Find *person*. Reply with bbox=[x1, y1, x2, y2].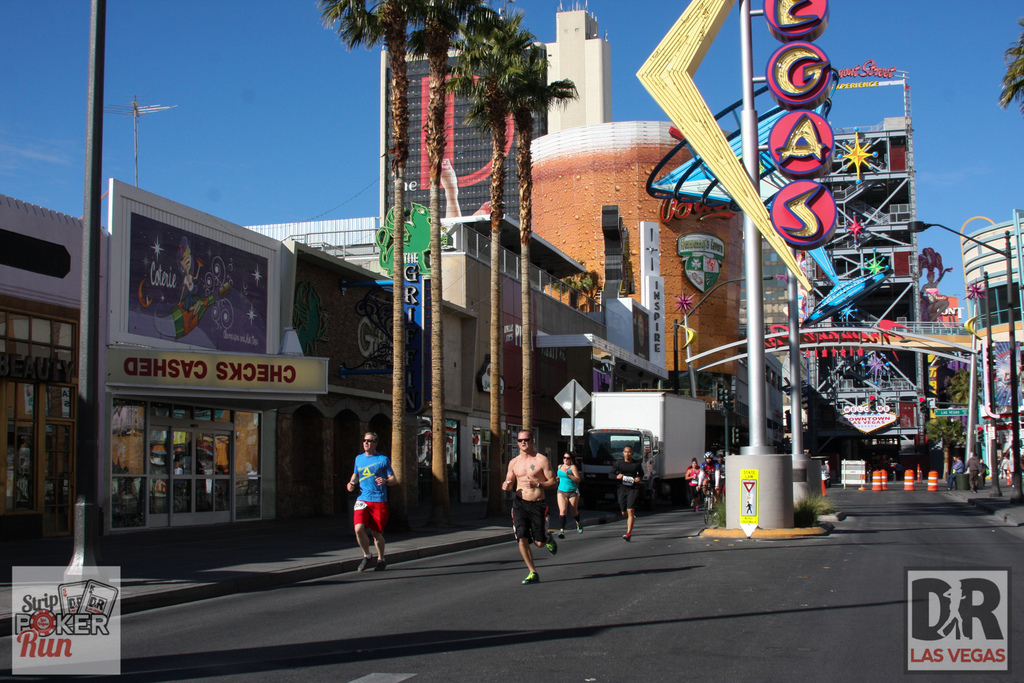
bbox=[497, 425, 563, 586].
